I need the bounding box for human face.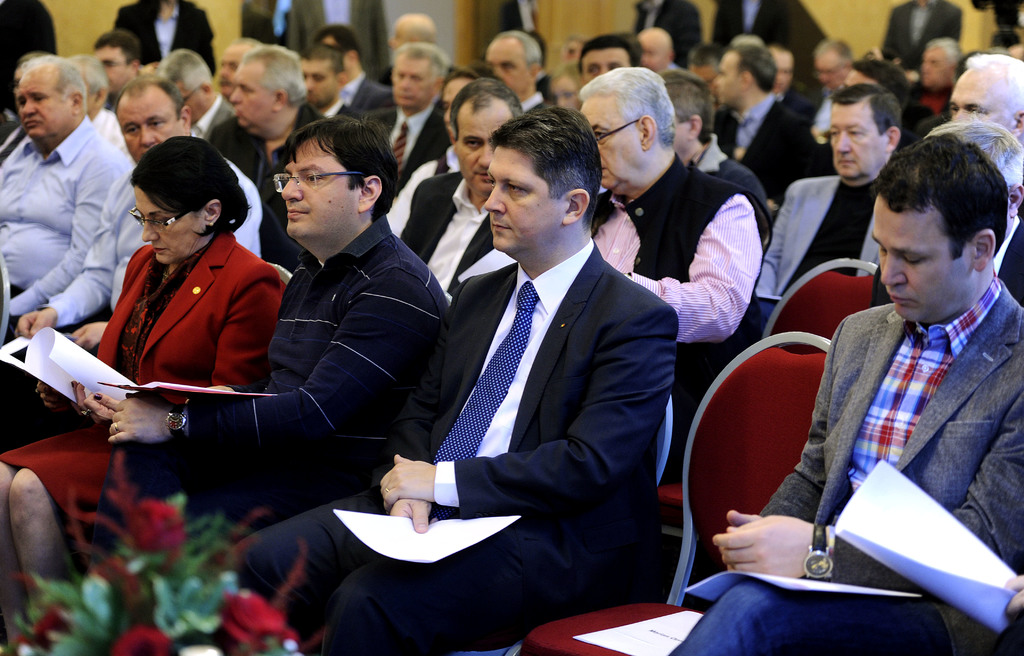
Here it is: (582, 51, 628, 85).
